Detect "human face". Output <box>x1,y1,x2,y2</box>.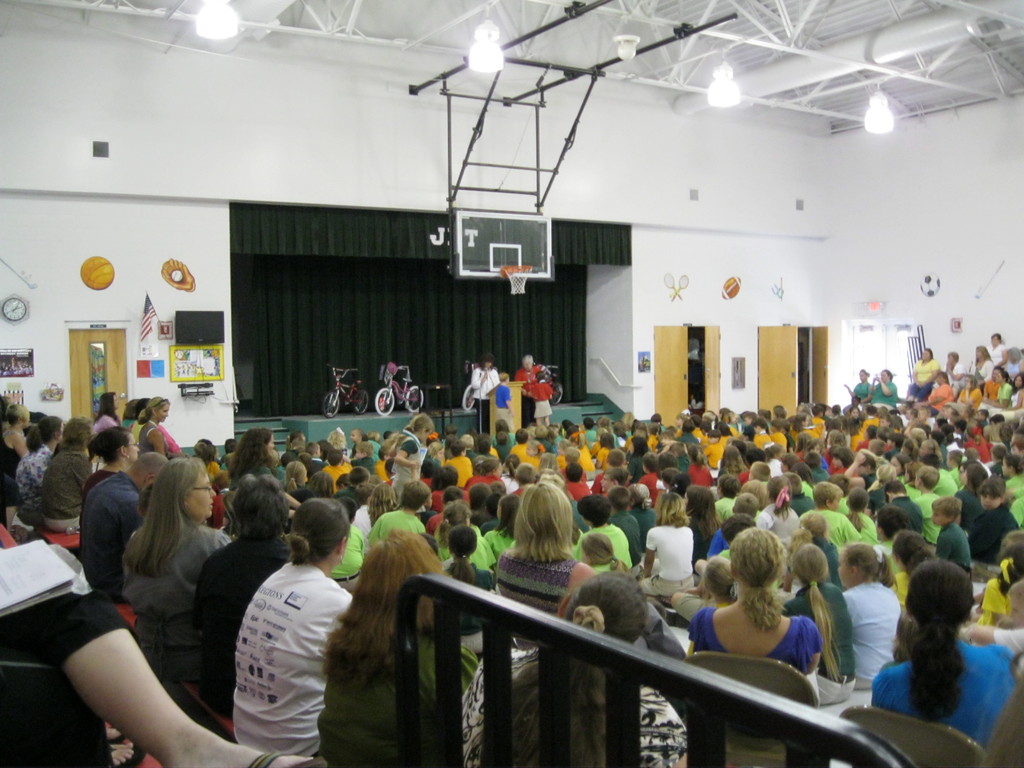
<box>188,474,215,518</box>.
